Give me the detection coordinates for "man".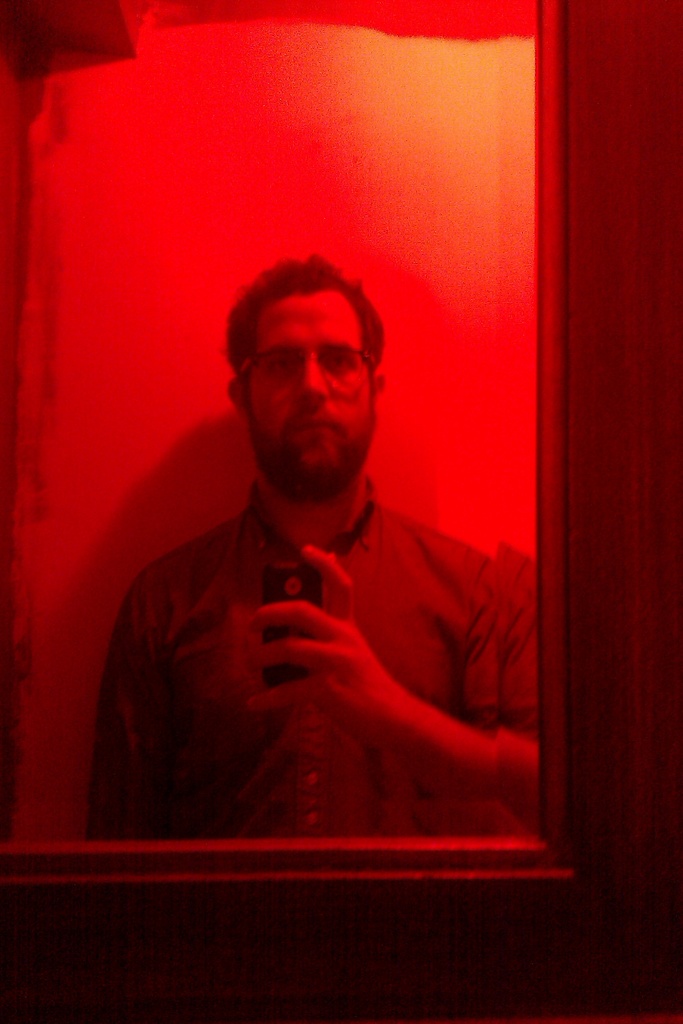
detection(116, 247, 567, 878).
